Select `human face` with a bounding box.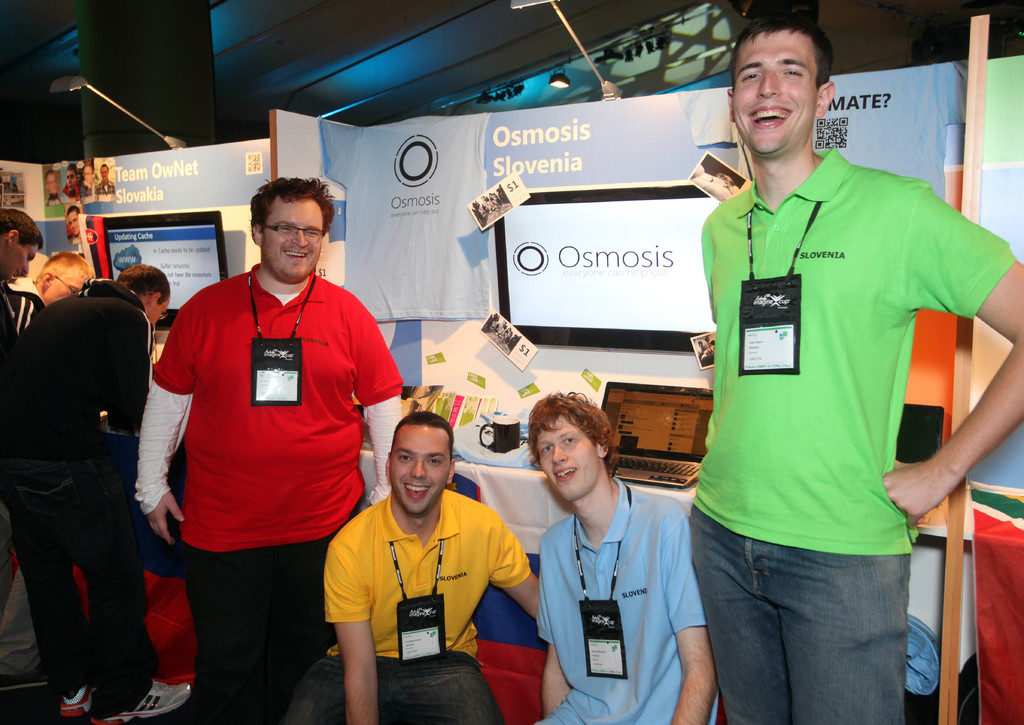
crop(65, 170, 76, 185).
